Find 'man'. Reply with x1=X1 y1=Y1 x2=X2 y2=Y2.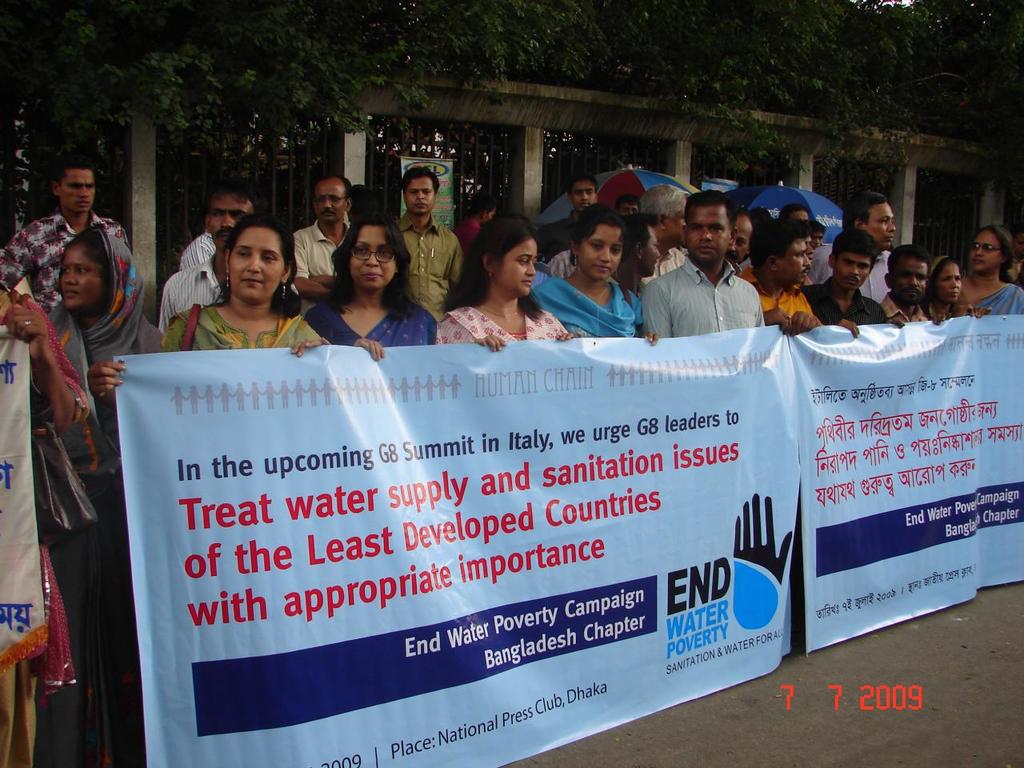
x1=724 y1=199 x2=760 y2=262.
